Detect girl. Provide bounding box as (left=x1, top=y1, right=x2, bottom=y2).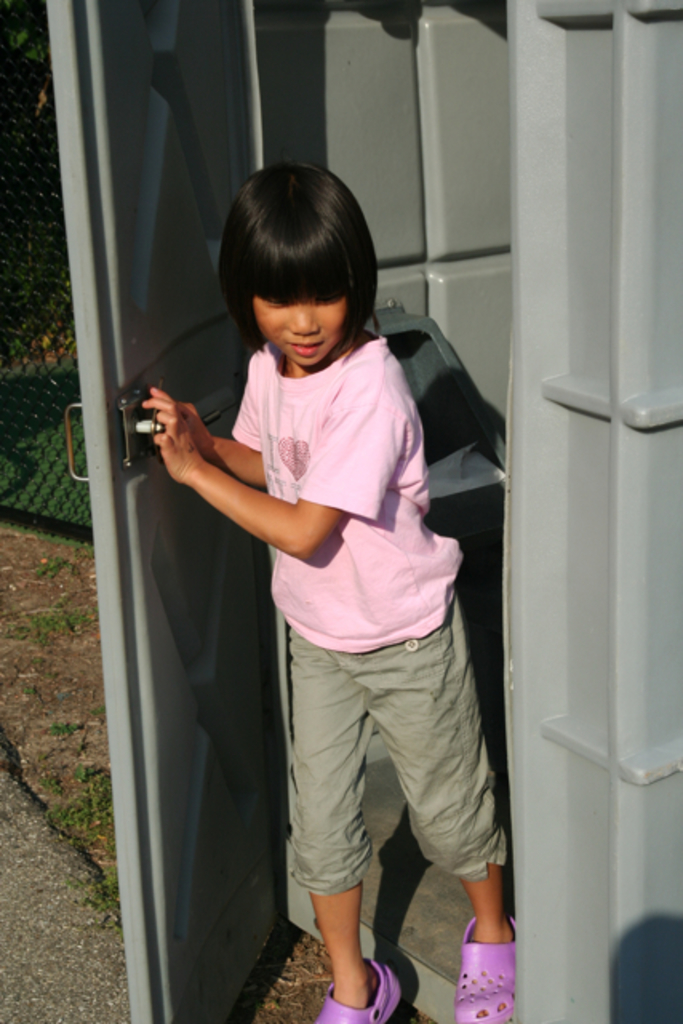
(left=136, top=168, right=515, bottom=1022).
